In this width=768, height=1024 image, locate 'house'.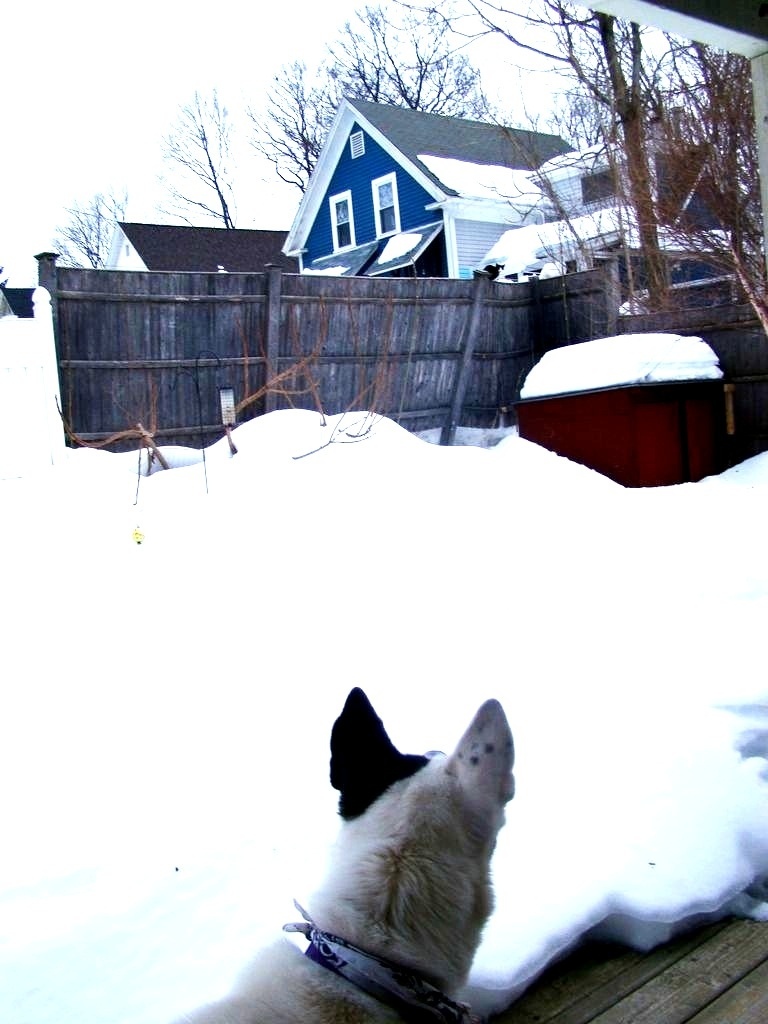
Bounding box: left=83, top=219, right=285, bottom=271.
